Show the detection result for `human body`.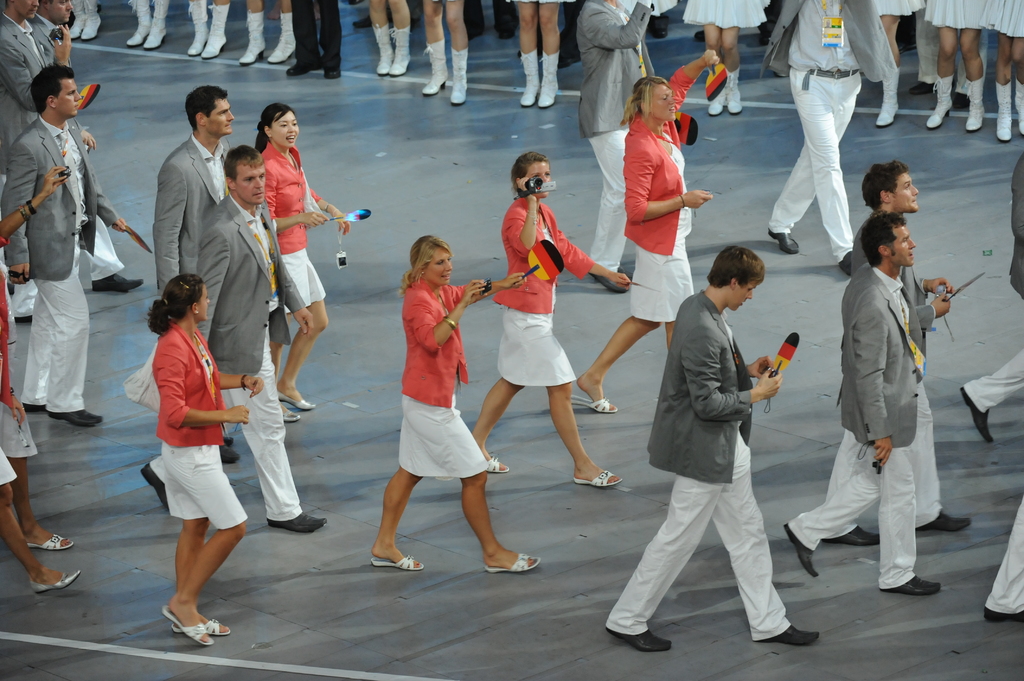
rect(143, 141, 329, 534).
